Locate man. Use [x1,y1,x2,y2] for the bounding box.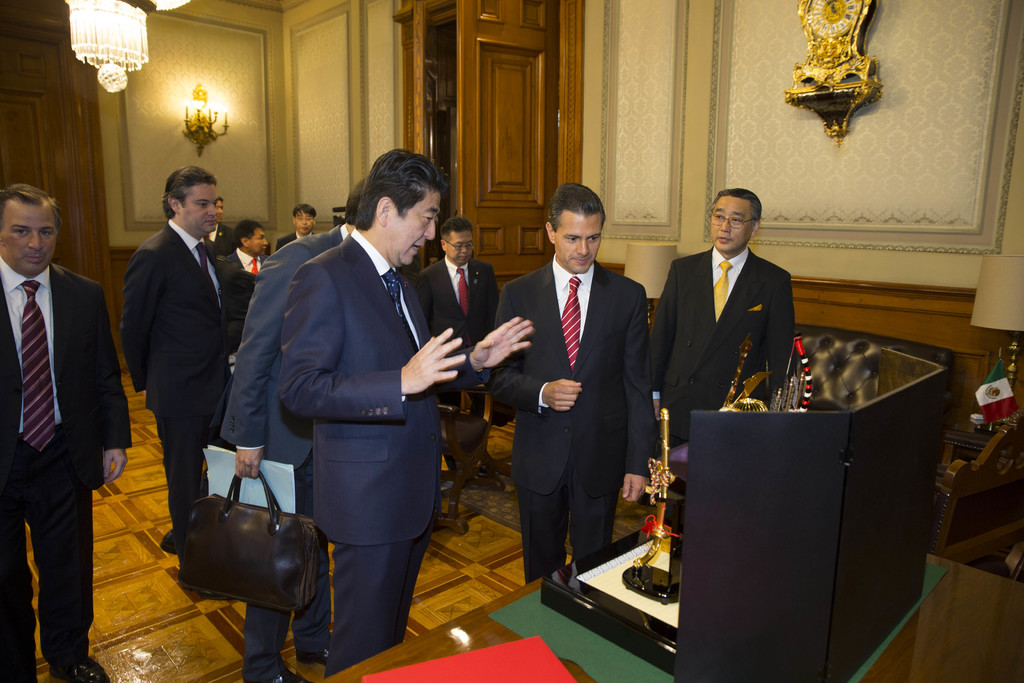
[657,181,795,479].
